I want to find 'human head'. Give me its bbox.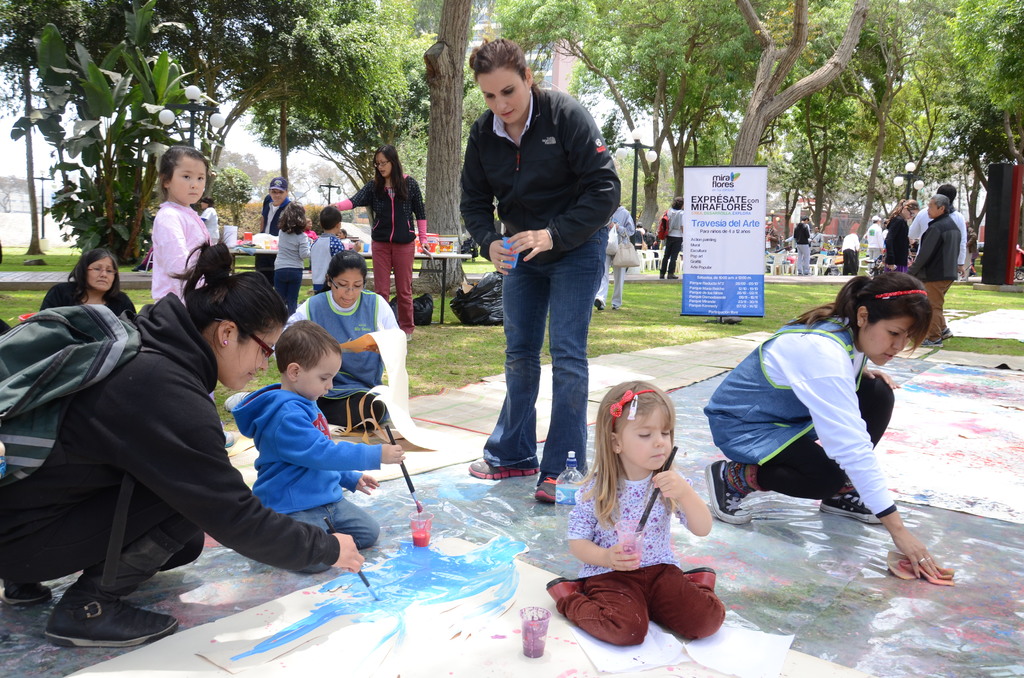
bbox=(670, 195, 685, 208).
